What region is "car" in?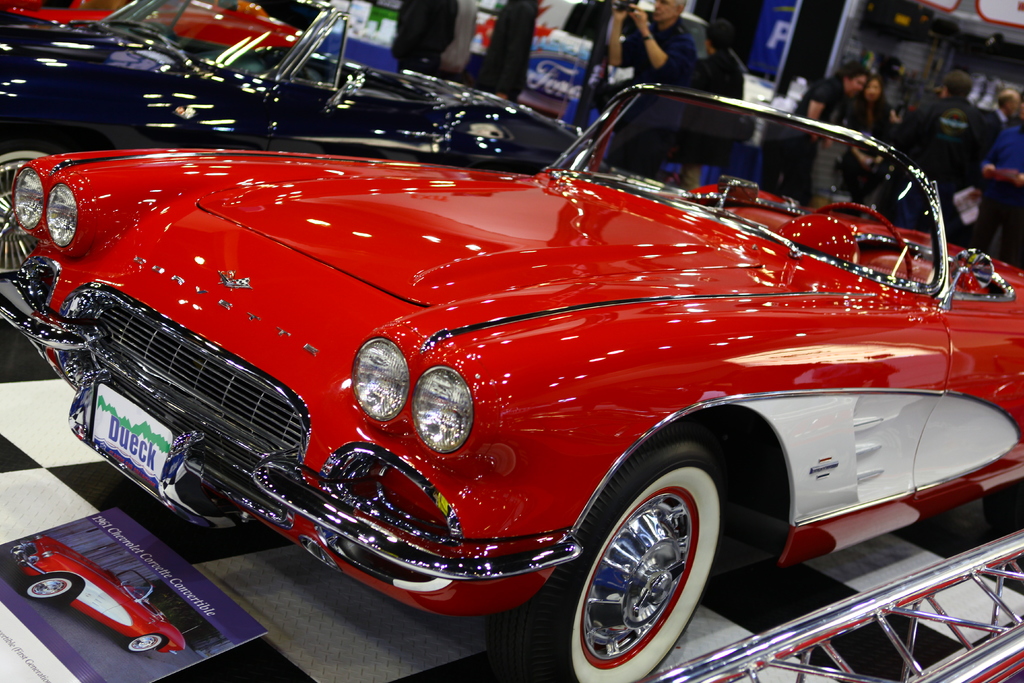
[33, 71, 996, 673].
